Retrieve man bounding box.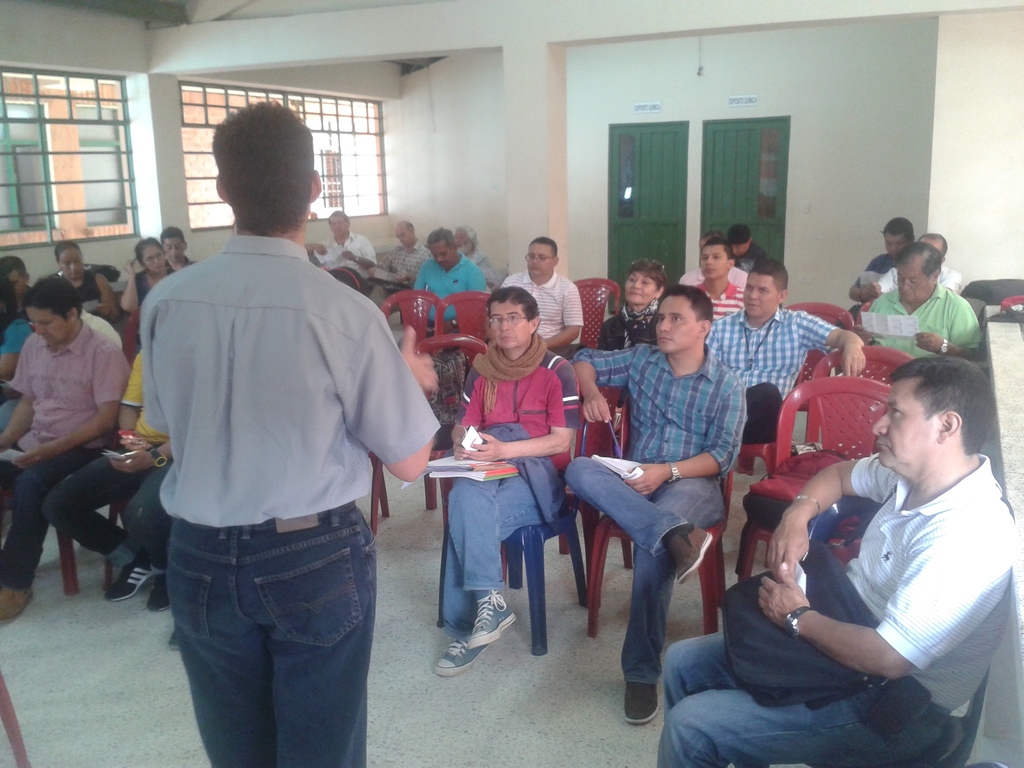
Bounding box: l=682, t=227, r=756, b=281.
